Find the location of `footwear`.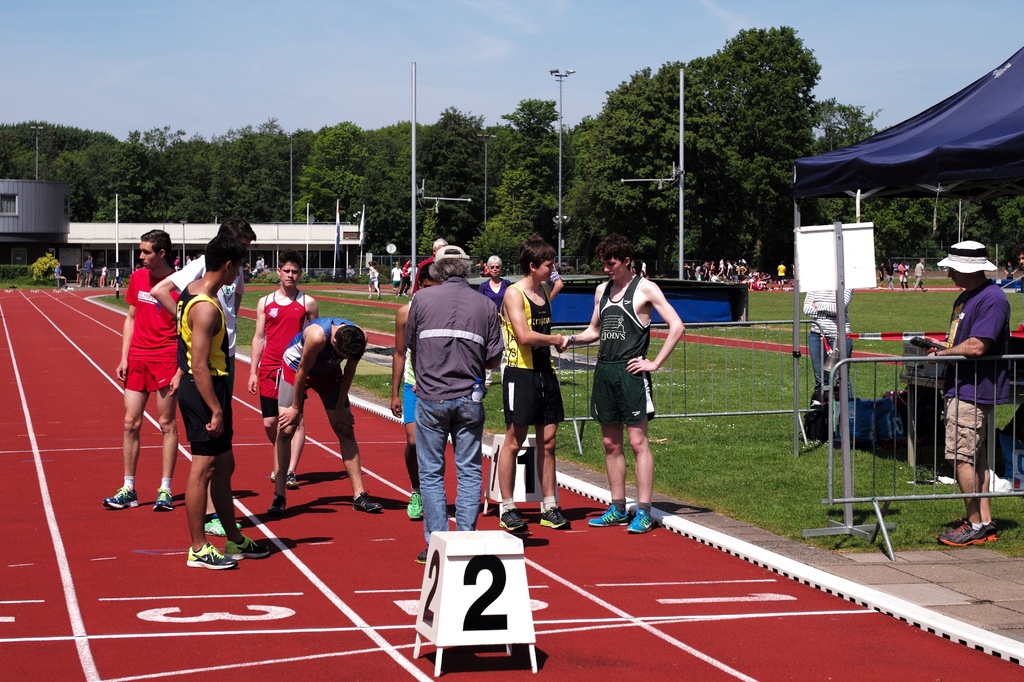
Location: left=404, top=292, right=408, bottom=296.
